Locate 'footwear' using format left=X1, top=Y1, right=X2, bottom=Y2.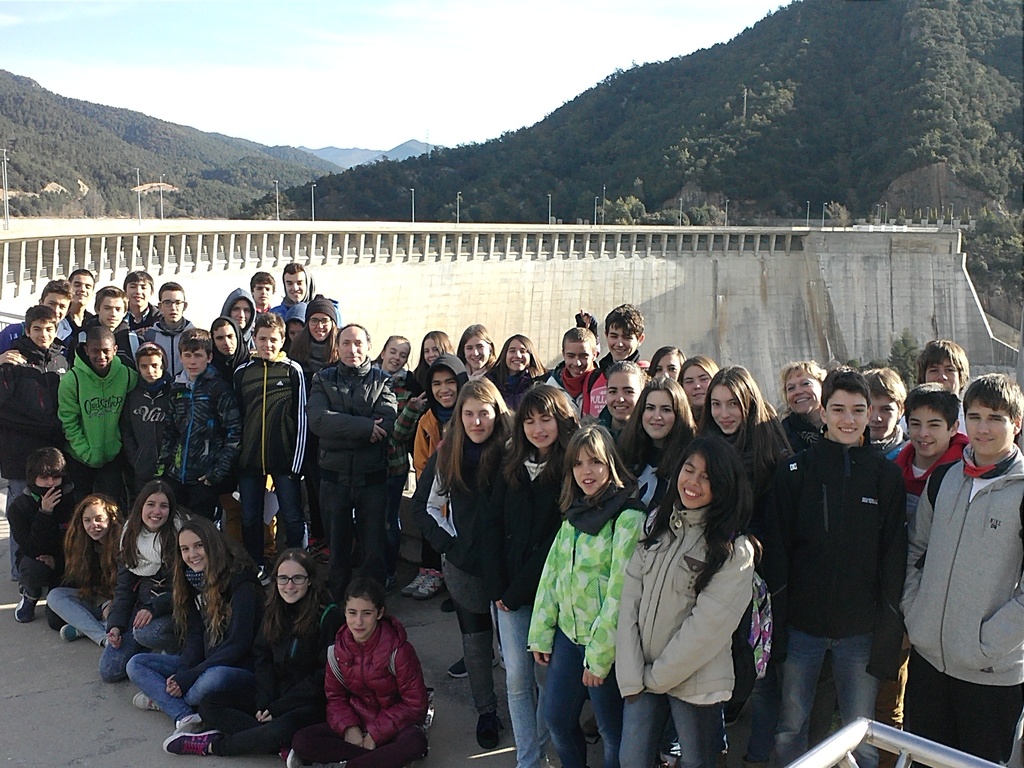
left=60, top=627, right=91, bottom=640.
